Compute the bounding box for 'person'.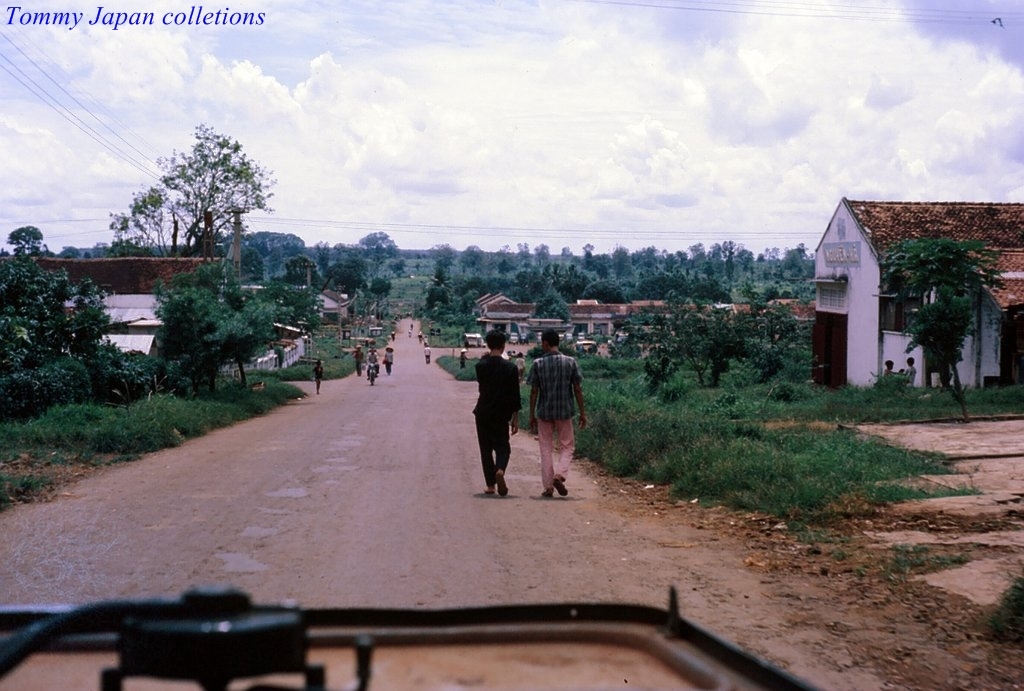
533/329/598/495.
